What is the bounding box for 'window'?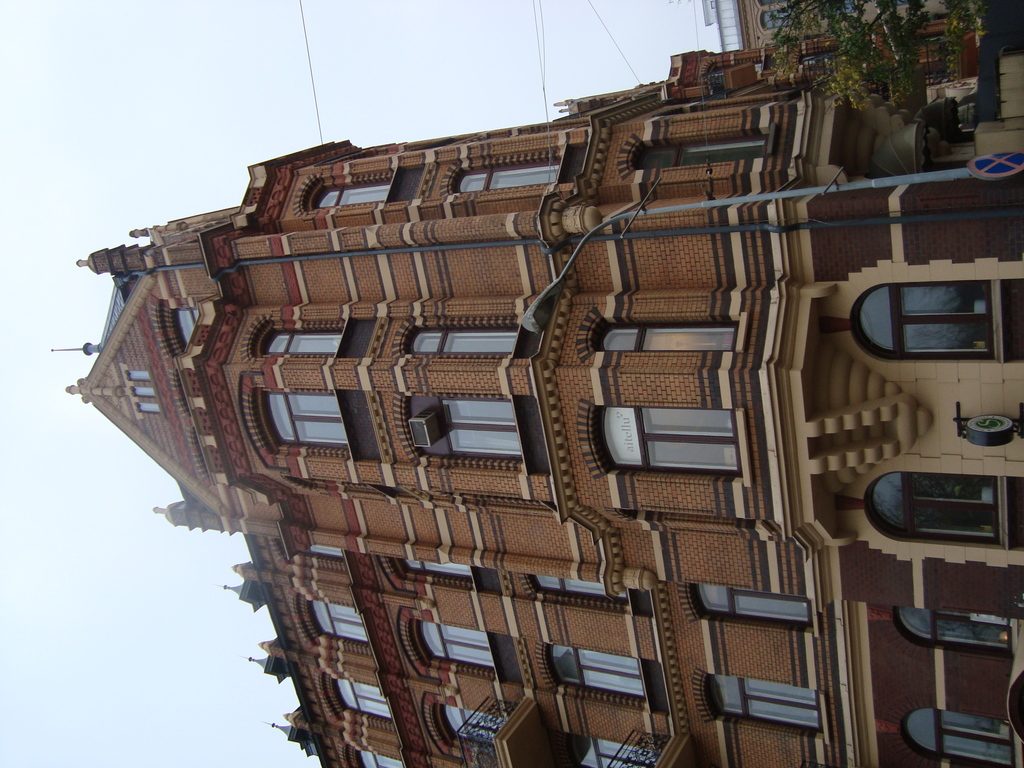
left=513, top=570, right=646, bottom=607.
